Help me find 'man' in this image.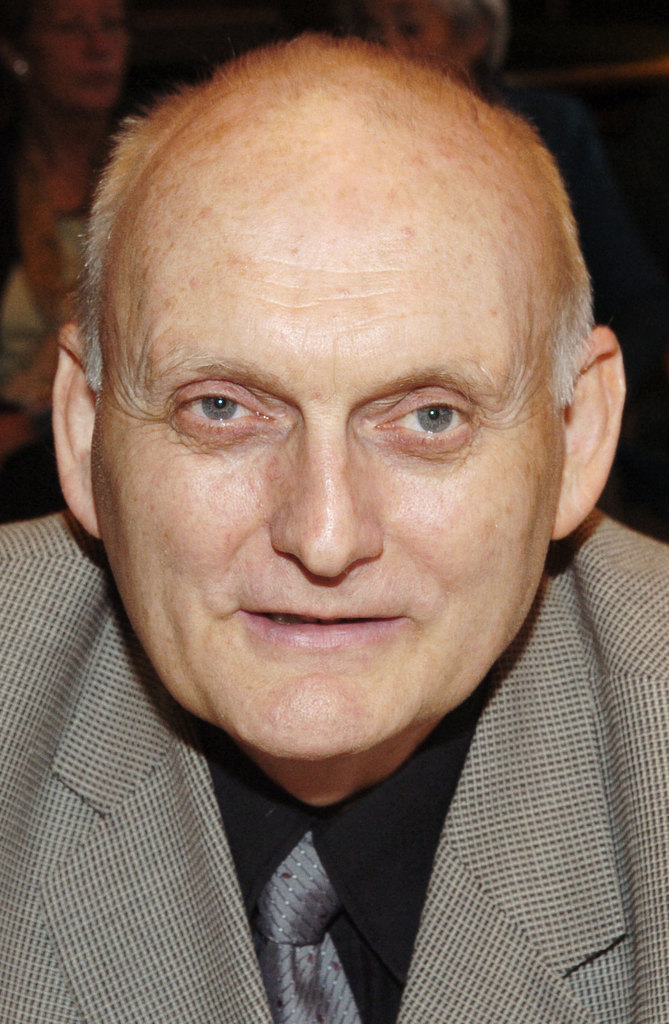
Found it: Rect(0, 36, 668, 1023).
